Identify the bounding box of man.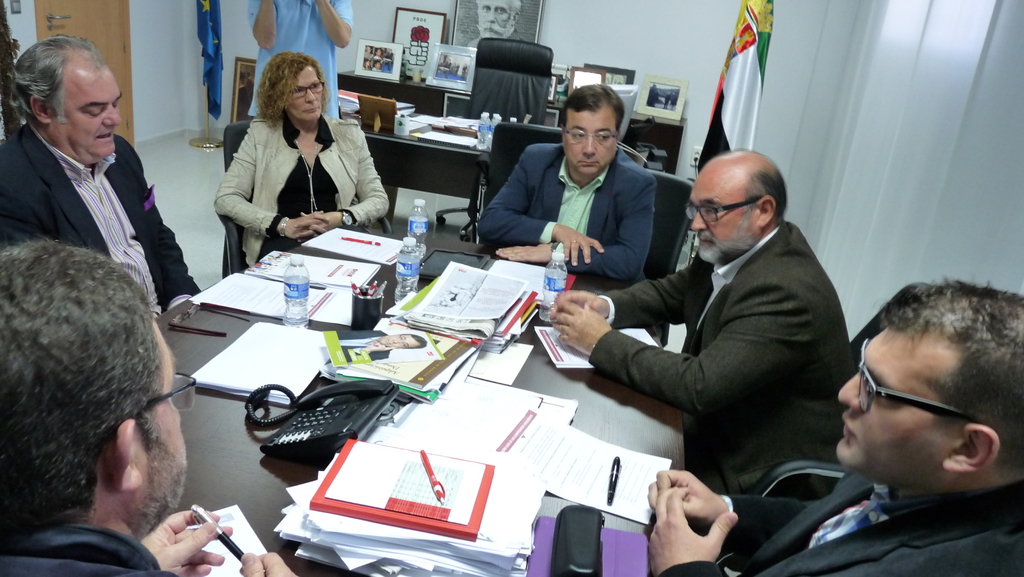
x1=1, y1=237, x2=302, y2=576.
